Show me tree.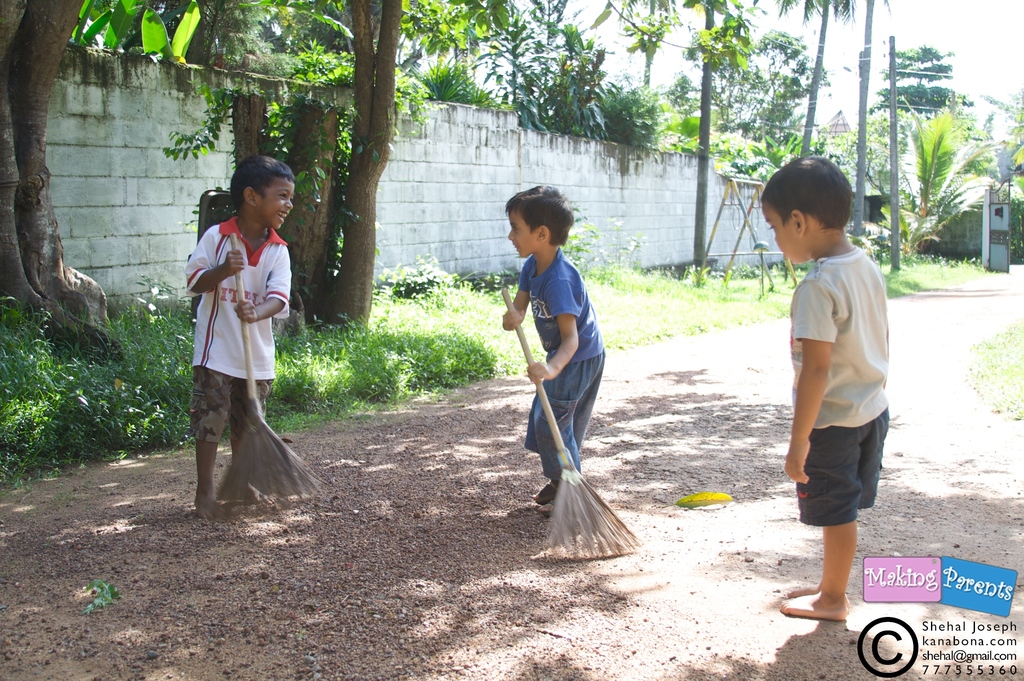
tree is here: box=[846, 0, 892, 238].
